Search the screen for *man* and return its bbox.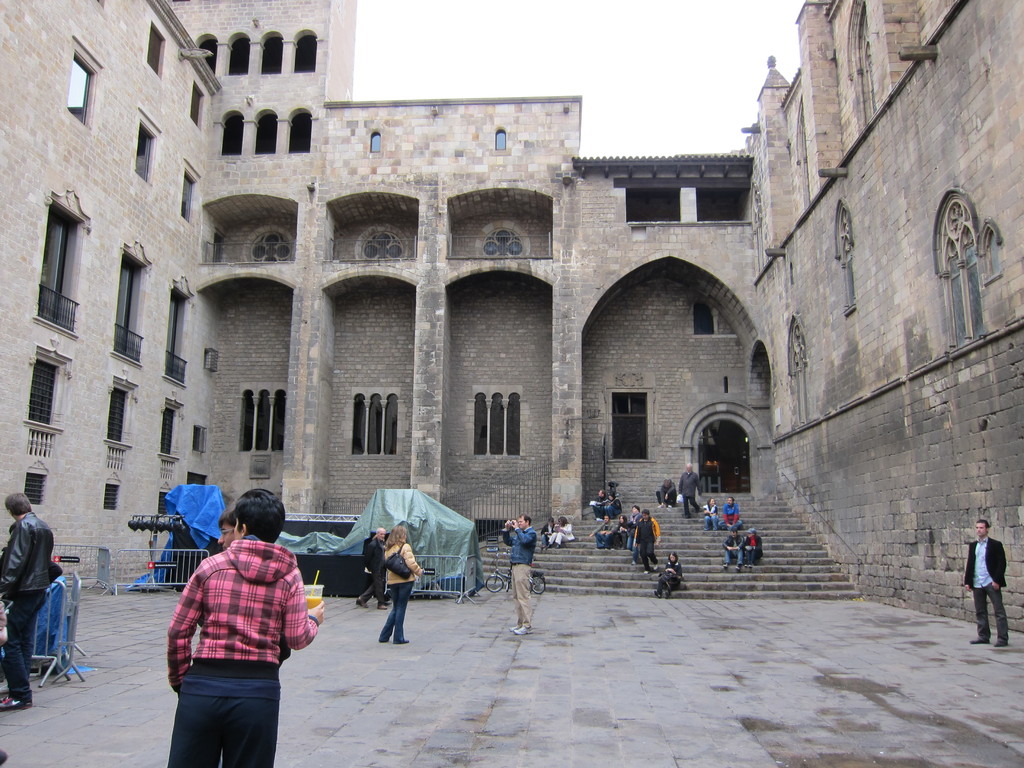
Found: 169:488:323:767.
